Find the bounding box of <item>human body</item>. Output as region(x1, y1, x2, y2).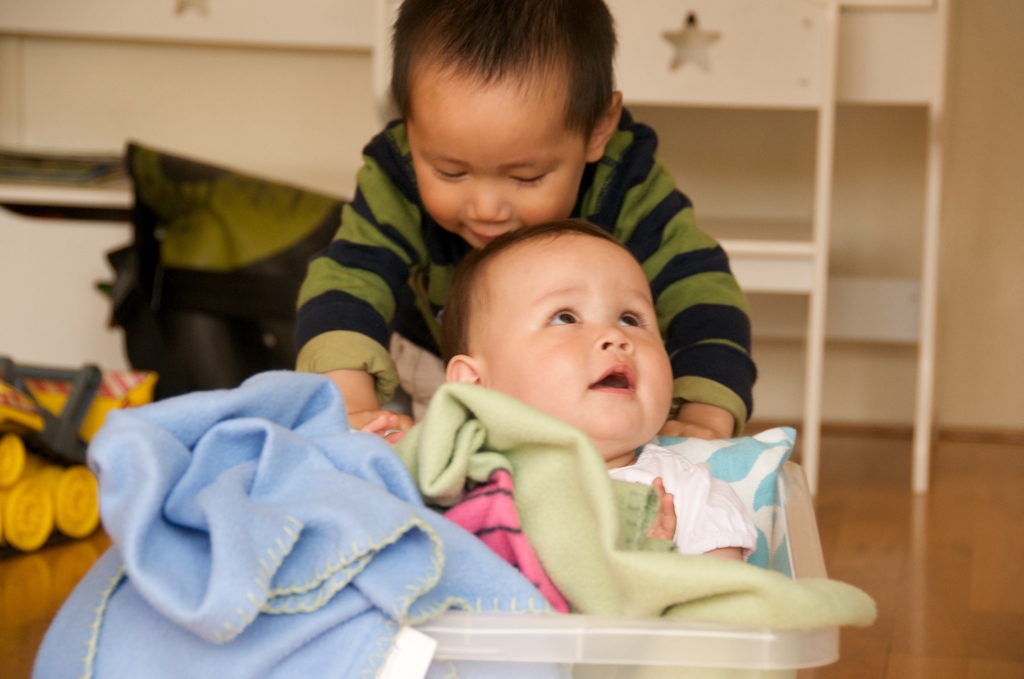
region(410, 224, 809, 669).
